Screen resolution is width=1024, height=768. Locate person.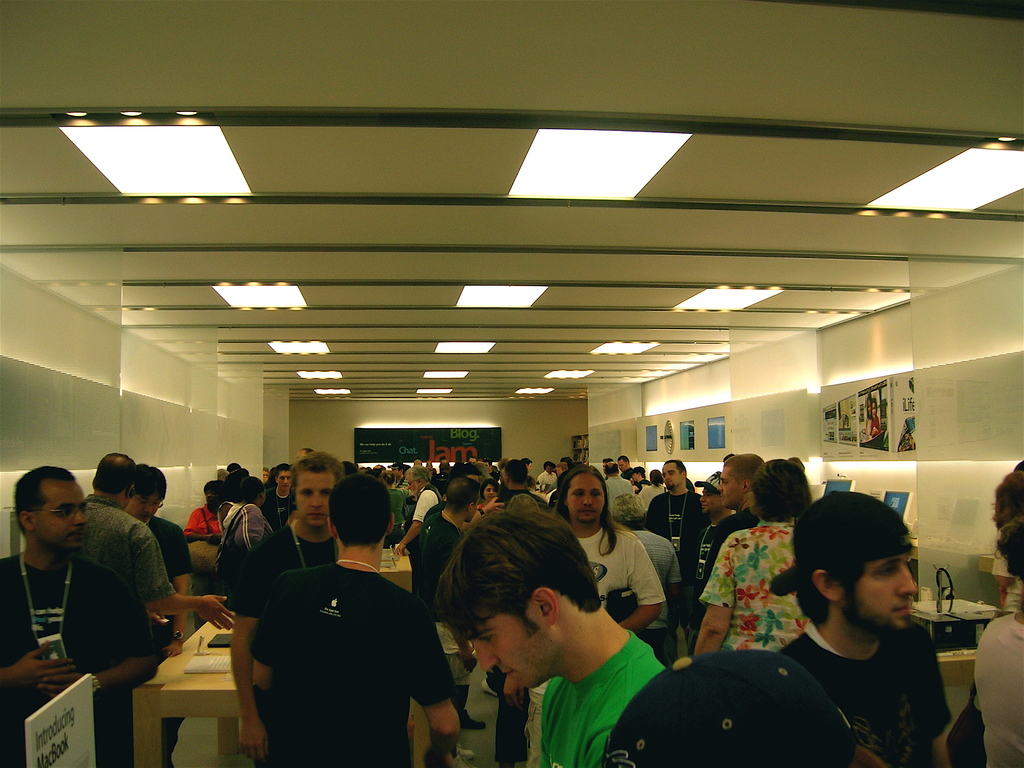
(595, 648, 872, 767).
